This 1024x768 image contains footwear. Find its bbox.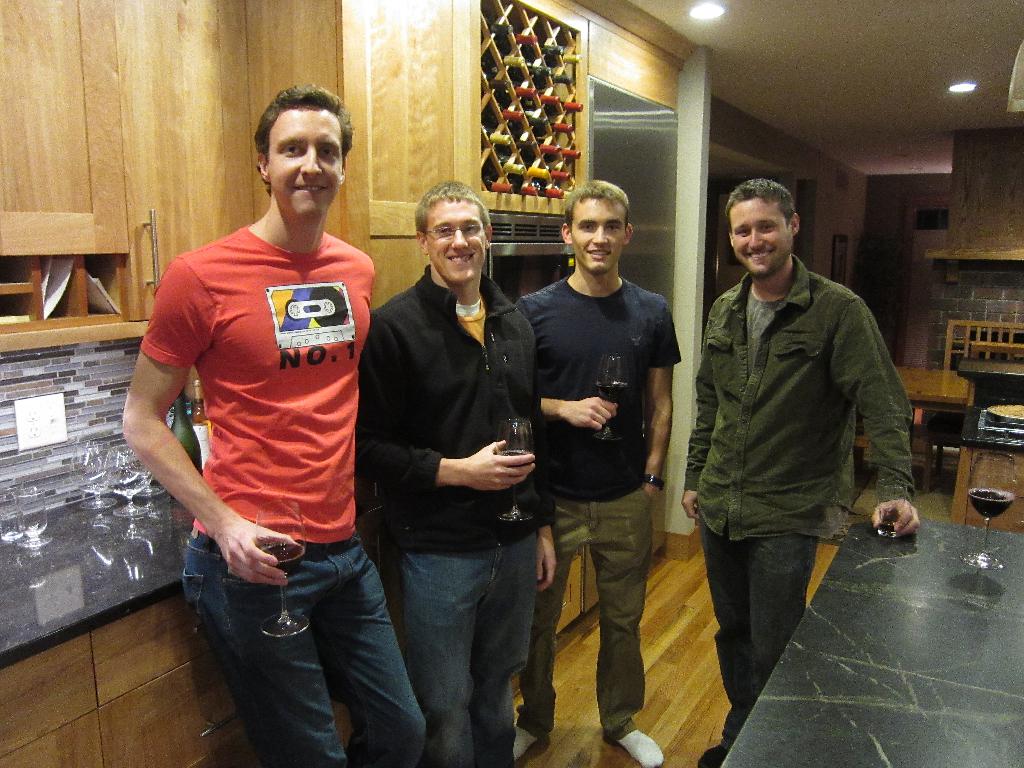
(left=619, top=728, right=662, bottom=767).
